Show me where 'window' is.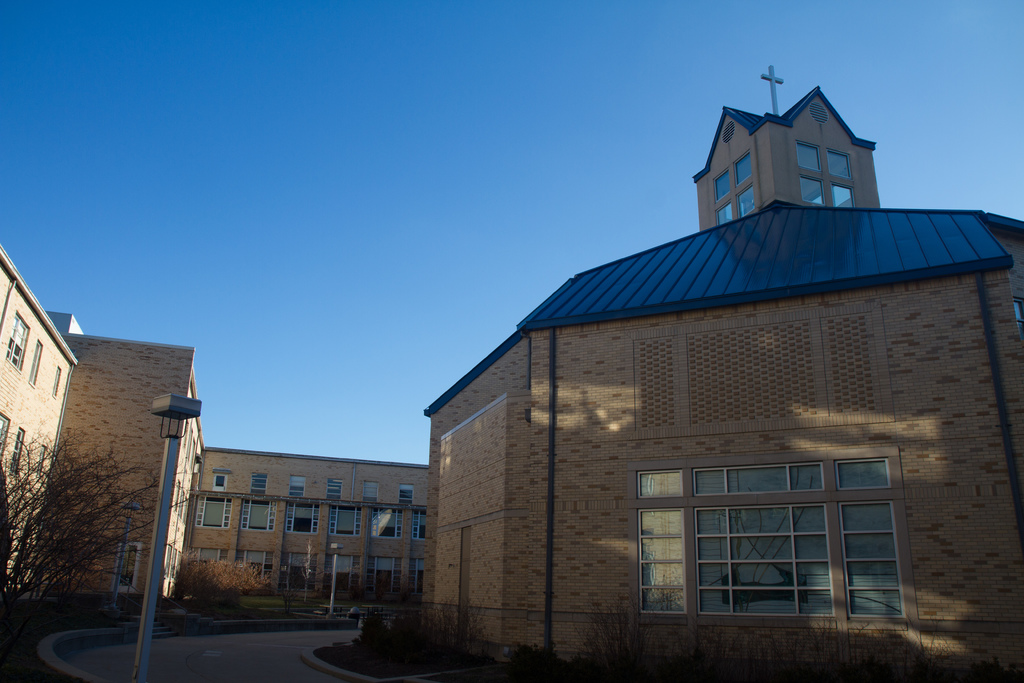
'window' is at [291,504,322,533].
